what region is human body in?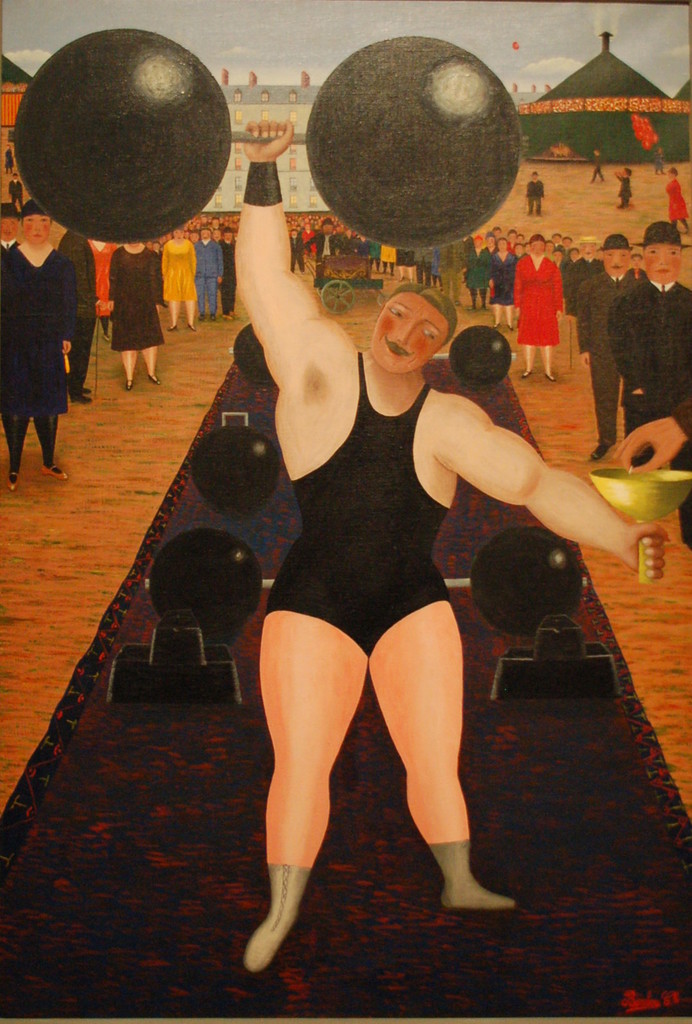
132, 120, 668, 880.
